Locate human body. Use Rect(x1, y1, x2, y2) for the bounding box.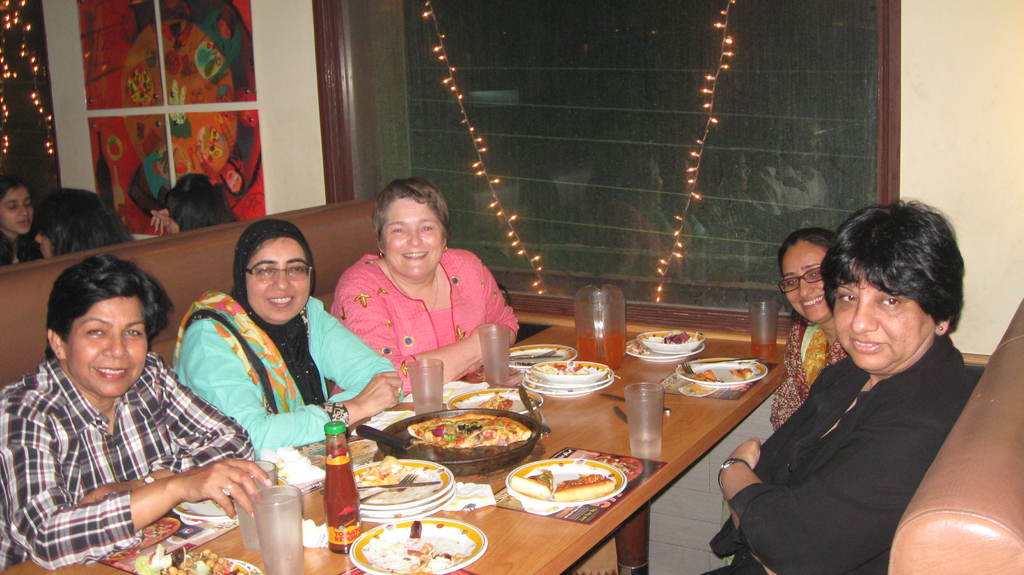
Rect(323, 241, 525, 397).
